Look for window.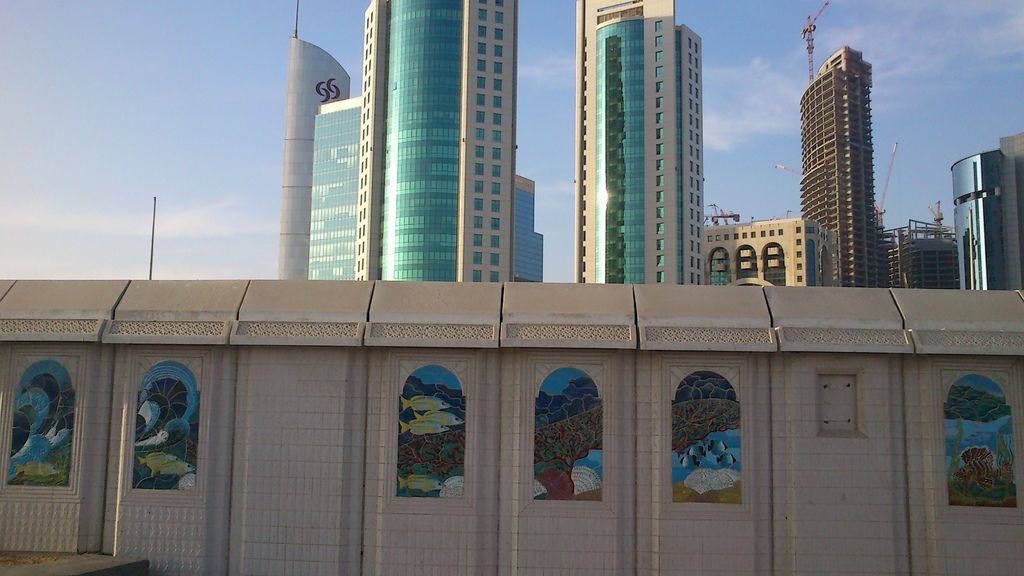
Found: <region>940, 371, 1018, 508</region>.
